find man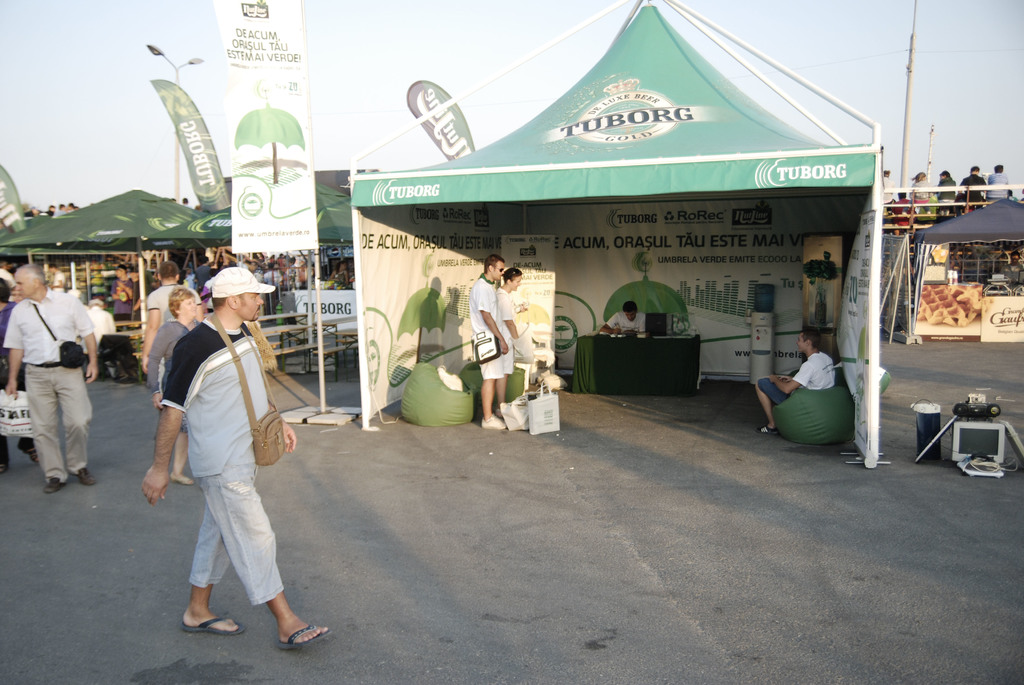
bbox(468, 253, 509, 427)
